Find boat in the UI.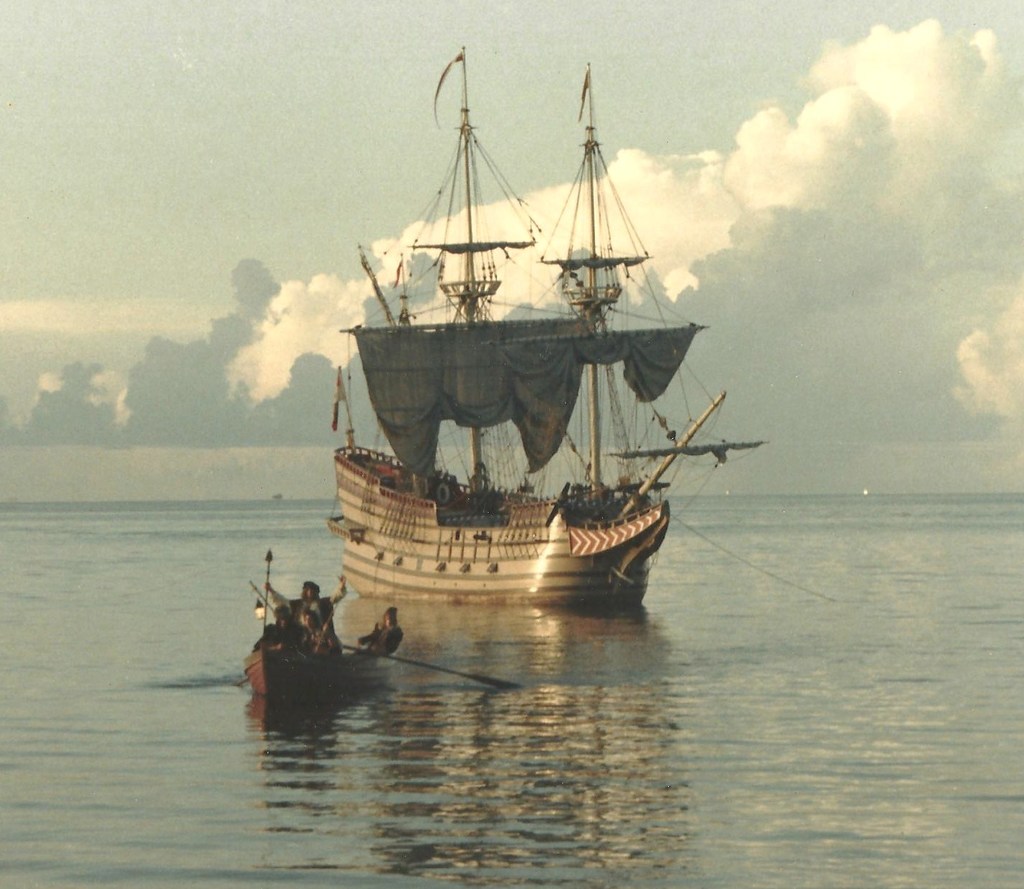
UI element at crop(243, 616, 396, 697).
